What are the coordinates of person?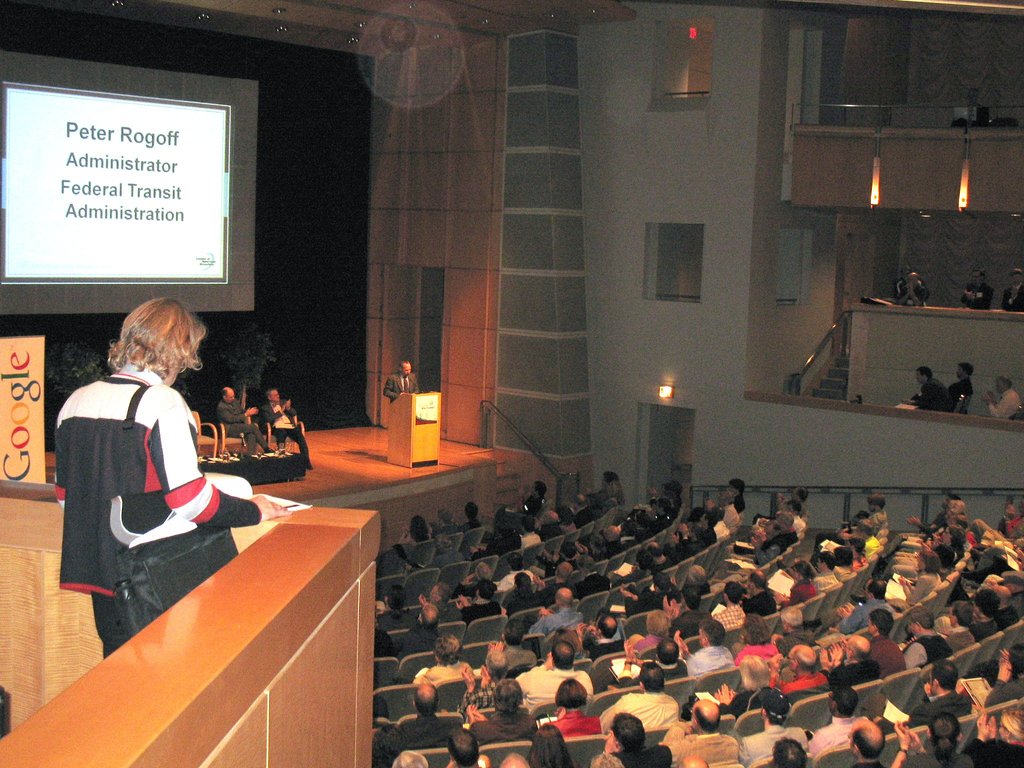
384/355/424/401.
